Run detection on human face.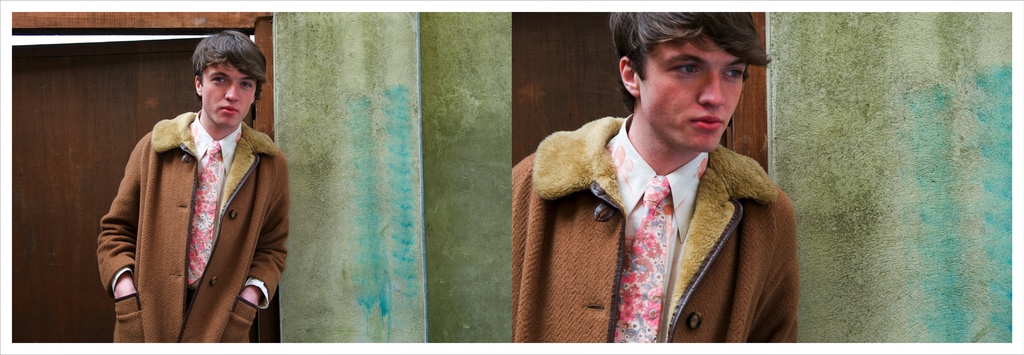
Result: [639, 29, 748, 154].
